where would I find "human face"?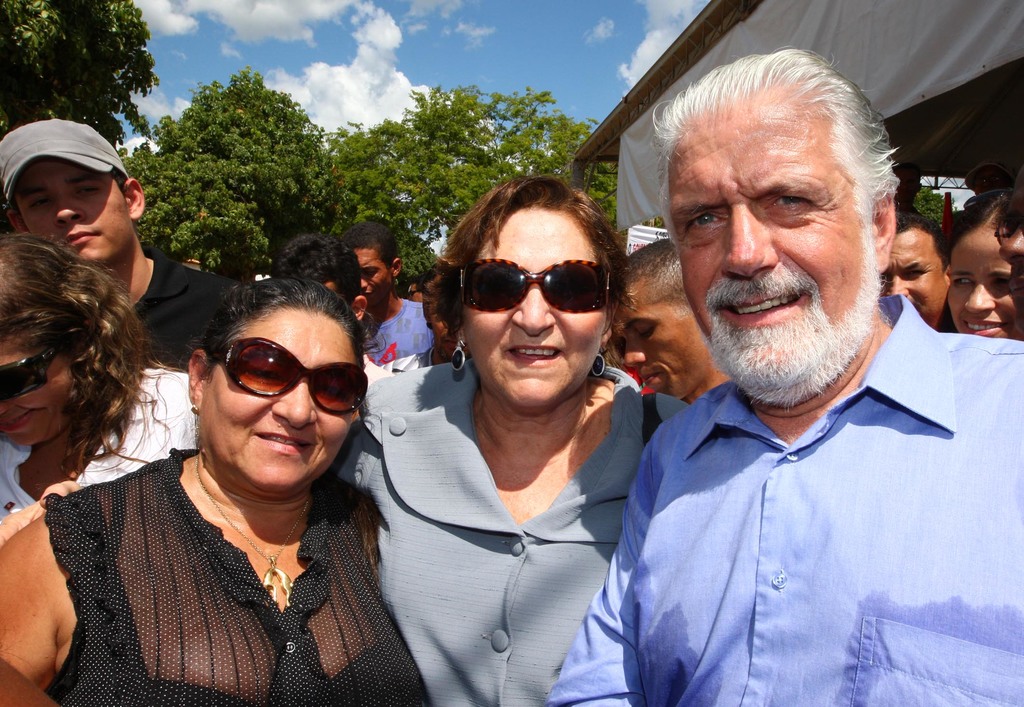
At <region>674, 93, 868, 381</region>.
